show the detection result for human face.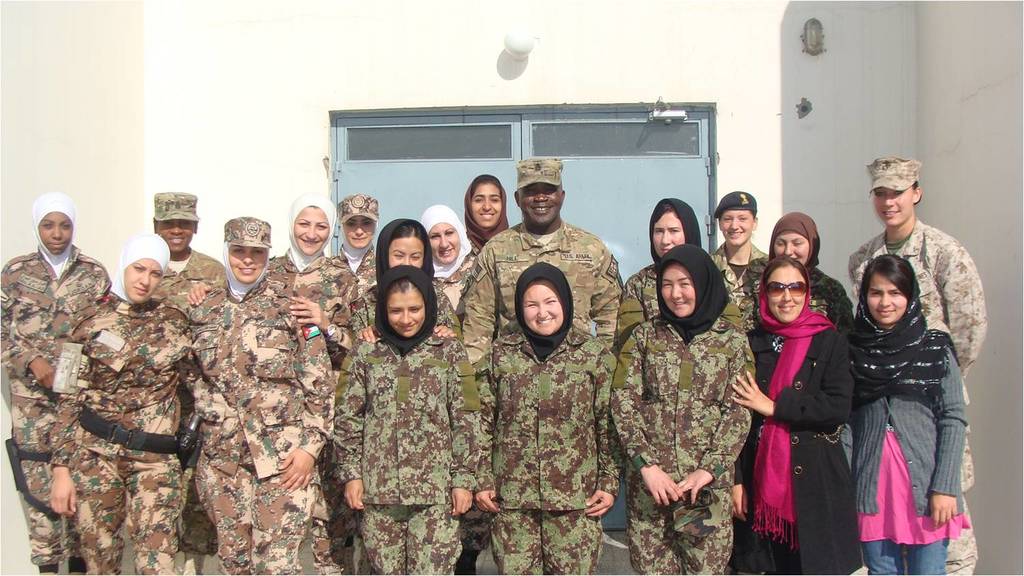
l=386, t=290, r=427, b=341.
